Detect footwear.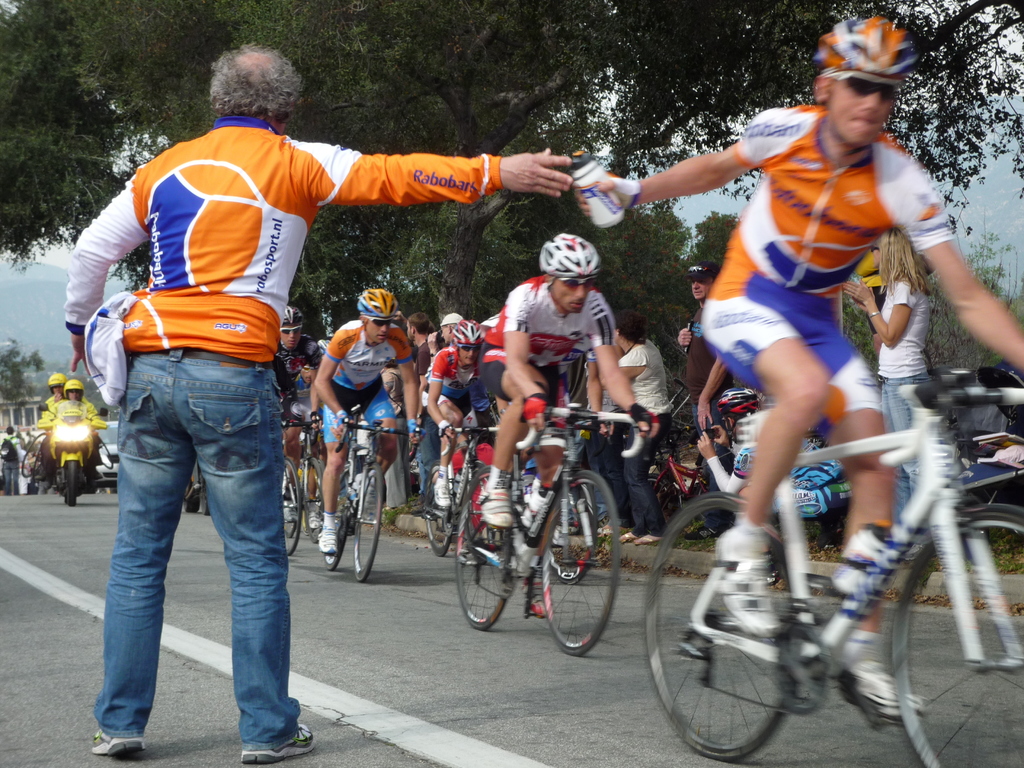
Detected at BBox(840, 627, 927, 732).
